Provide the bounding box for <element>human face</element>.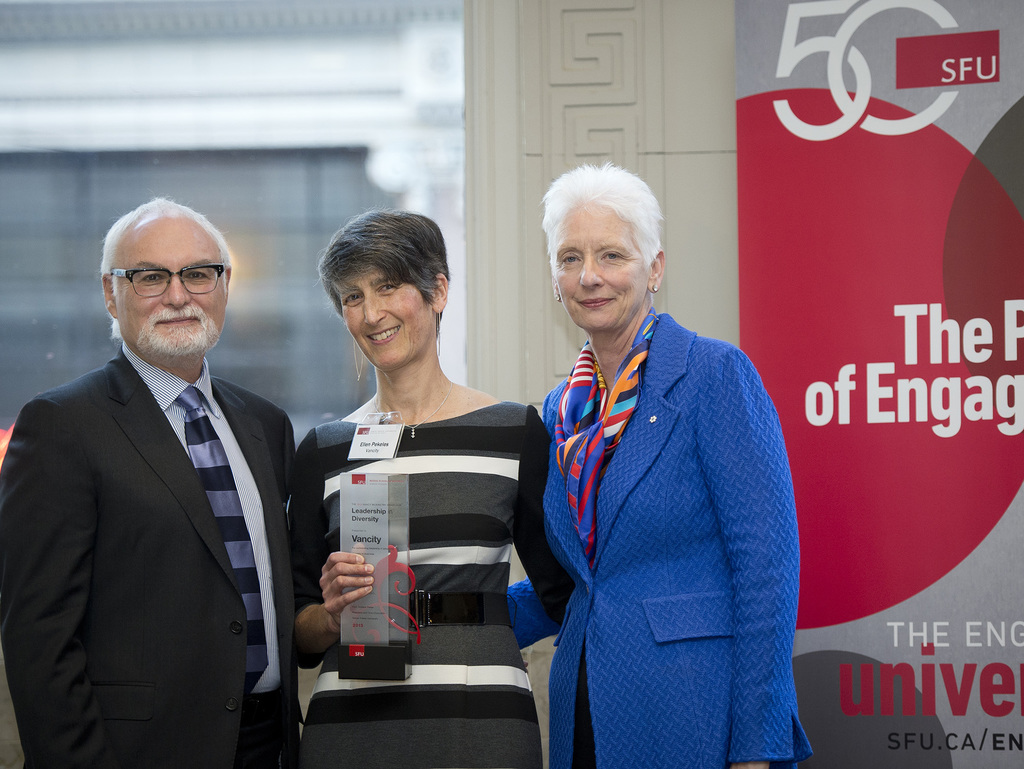
<box>337,265,430,369</box>.
